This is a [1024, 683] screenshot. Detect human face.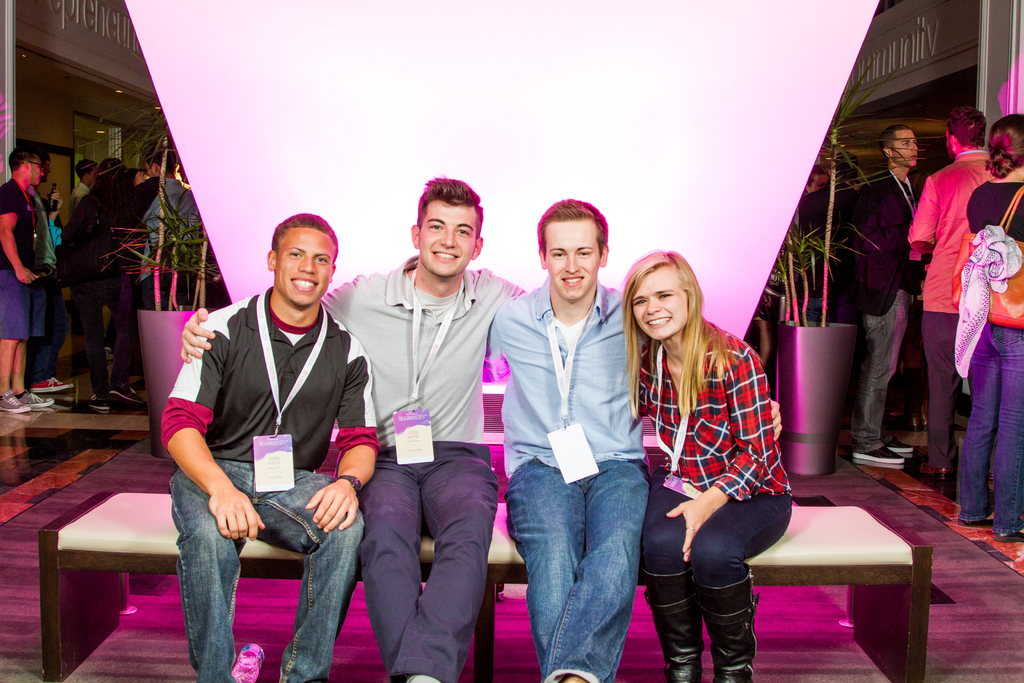
417, 189, 473, 277.
